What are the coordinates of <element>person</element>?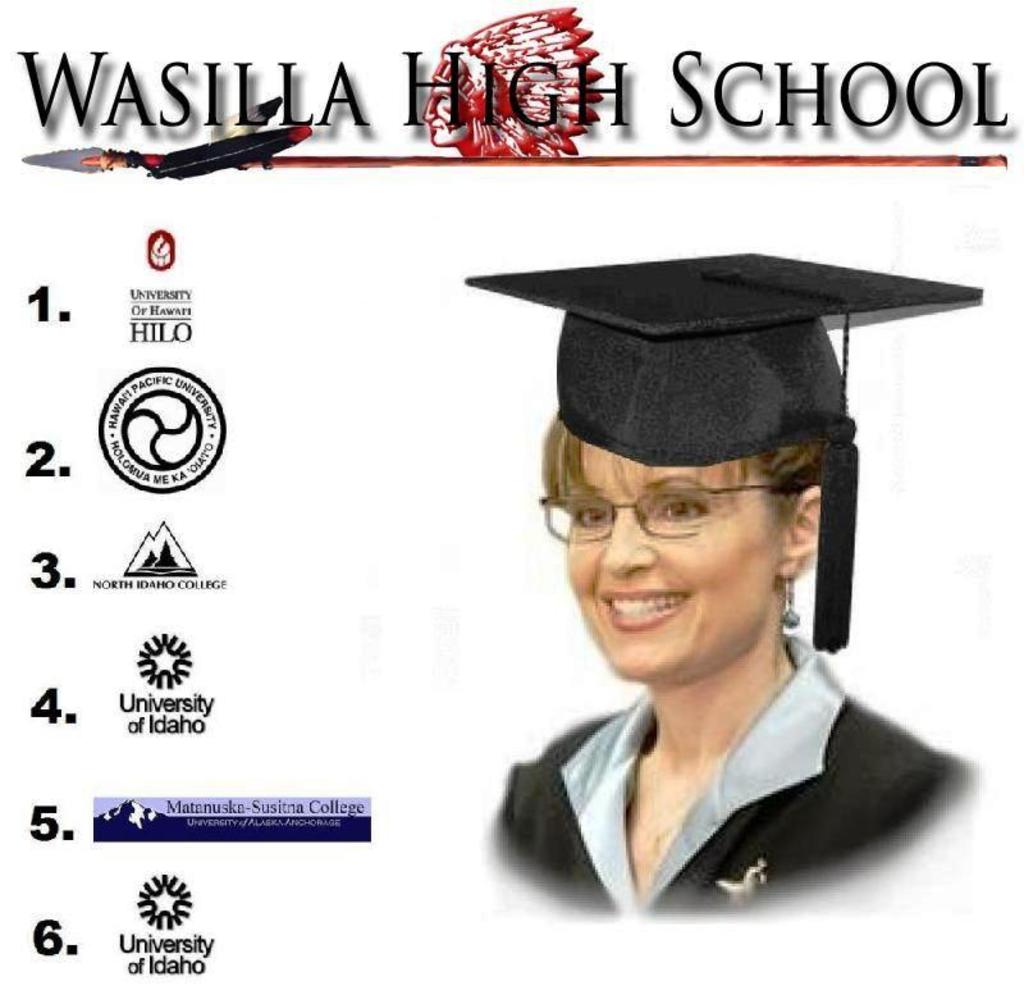
429 223 975 977.
